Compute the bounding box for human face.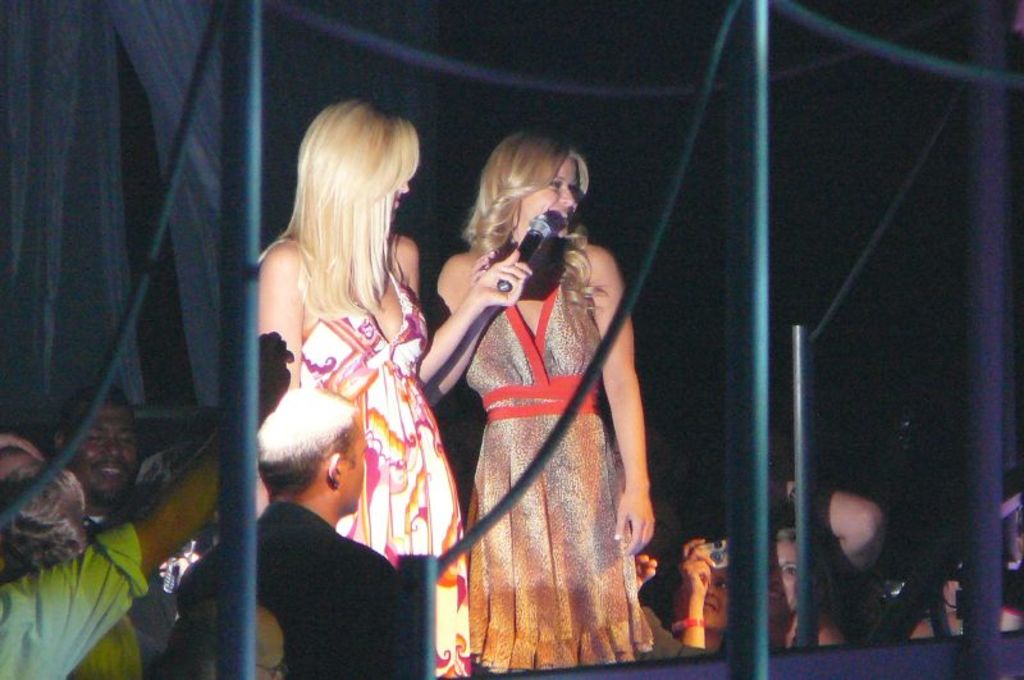
bbox=(763, 544, 799, 619).
